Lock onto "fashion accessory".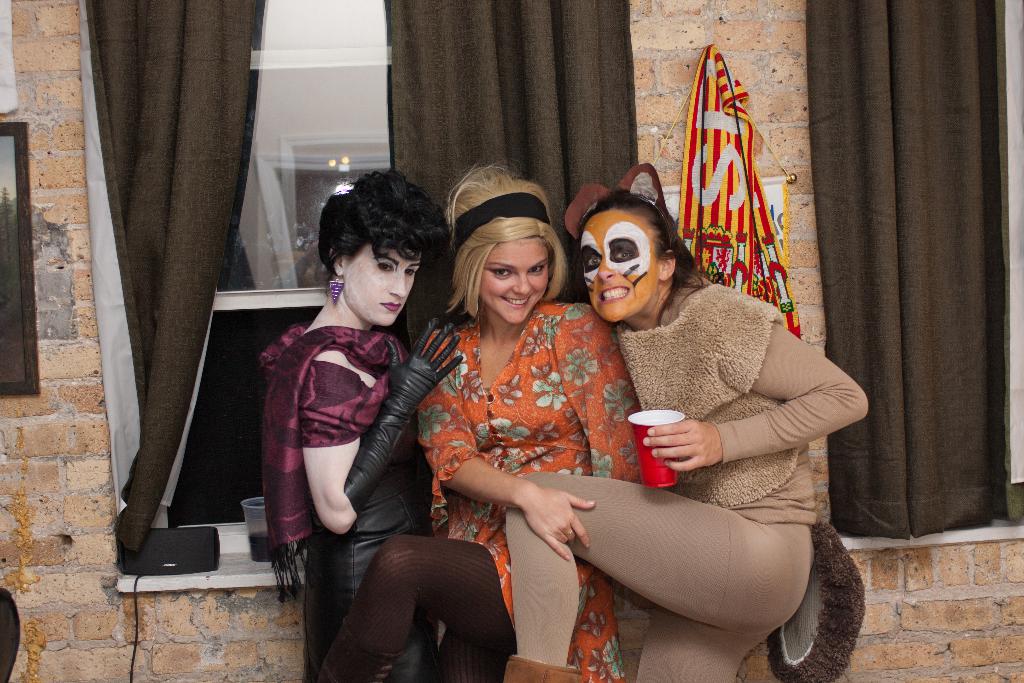
Locked: <box>450,188,557,258</box>.
